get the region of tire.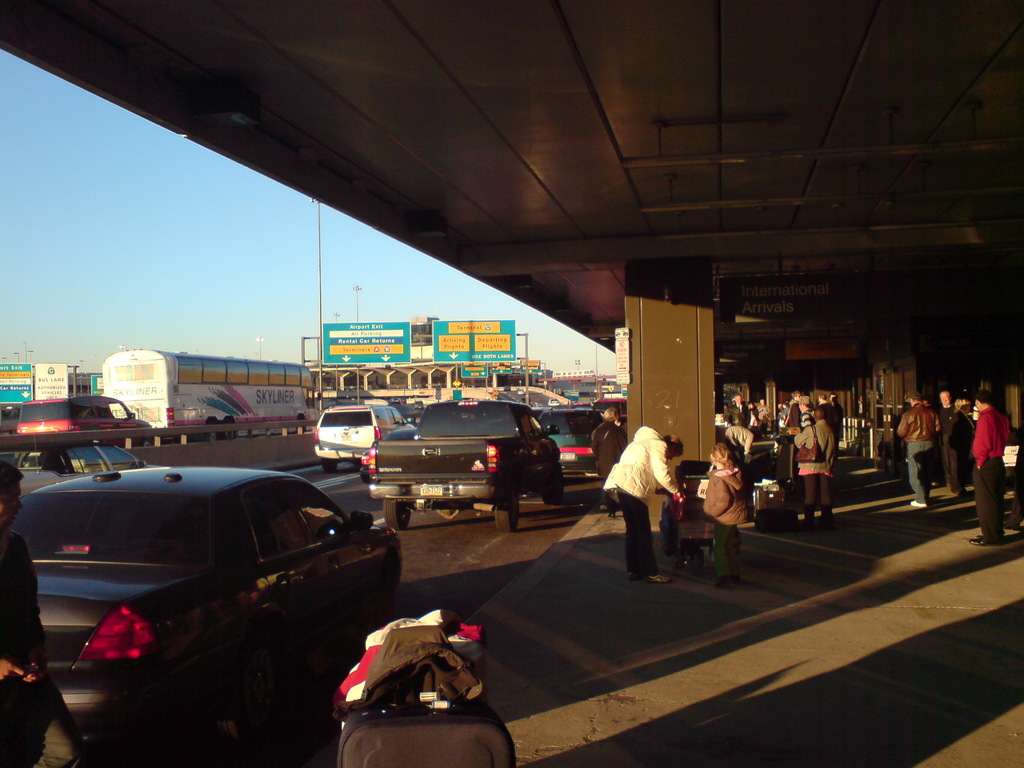
[x1=386, y1=498, x2=411, y2=532].
